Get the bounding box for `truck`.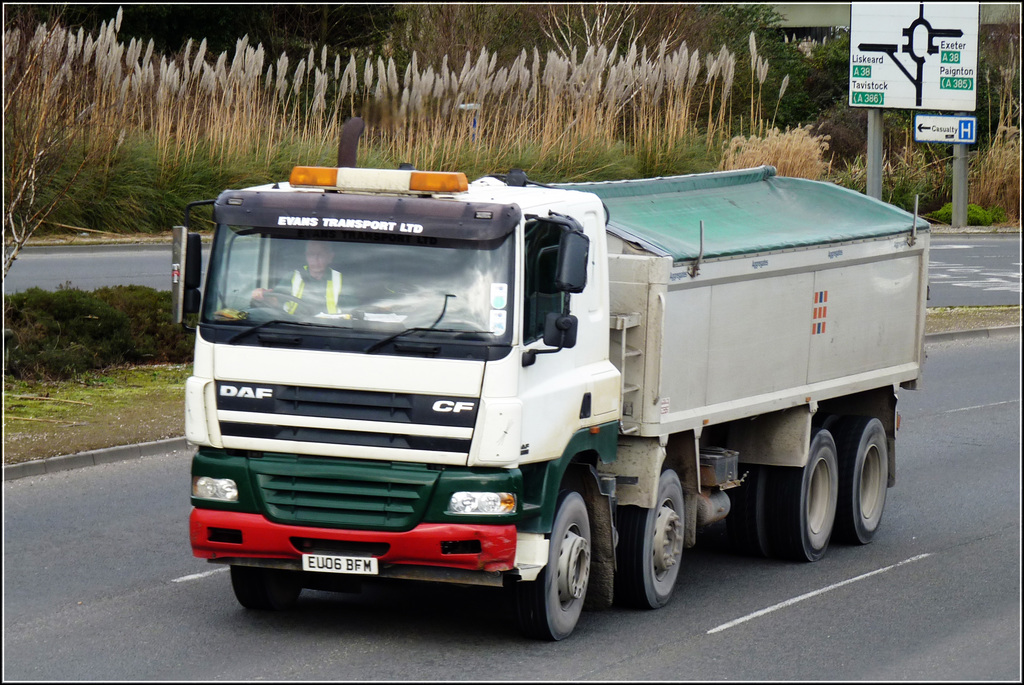
x1=168 y1=110 x2=934 y2=645.
